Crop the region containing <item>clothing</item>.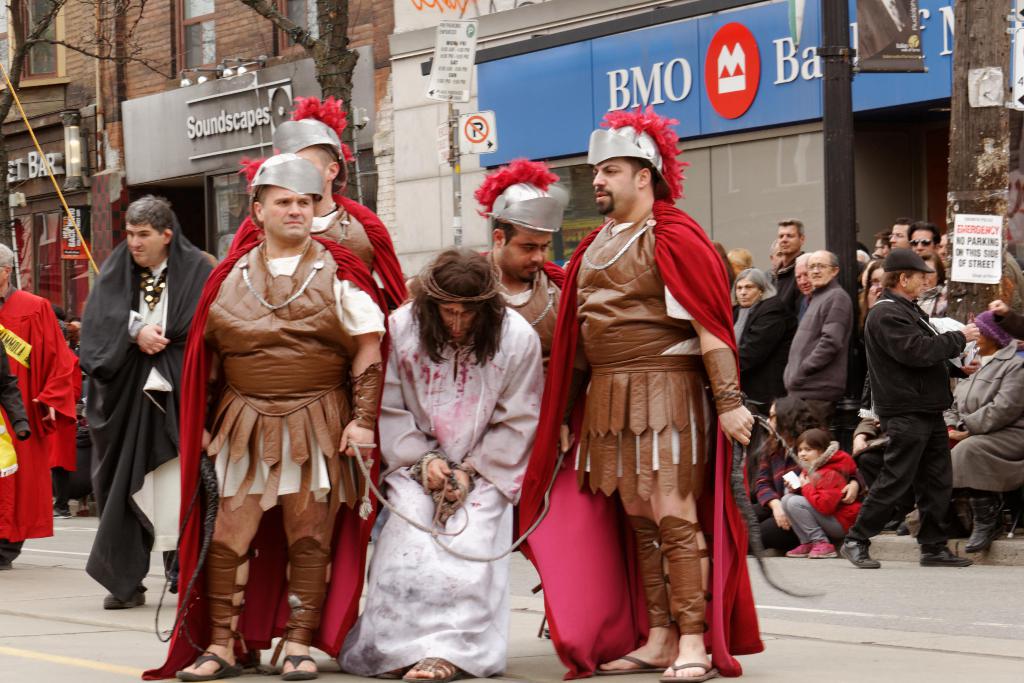
Crop region: bbox=(140, 236, 384, 682).
